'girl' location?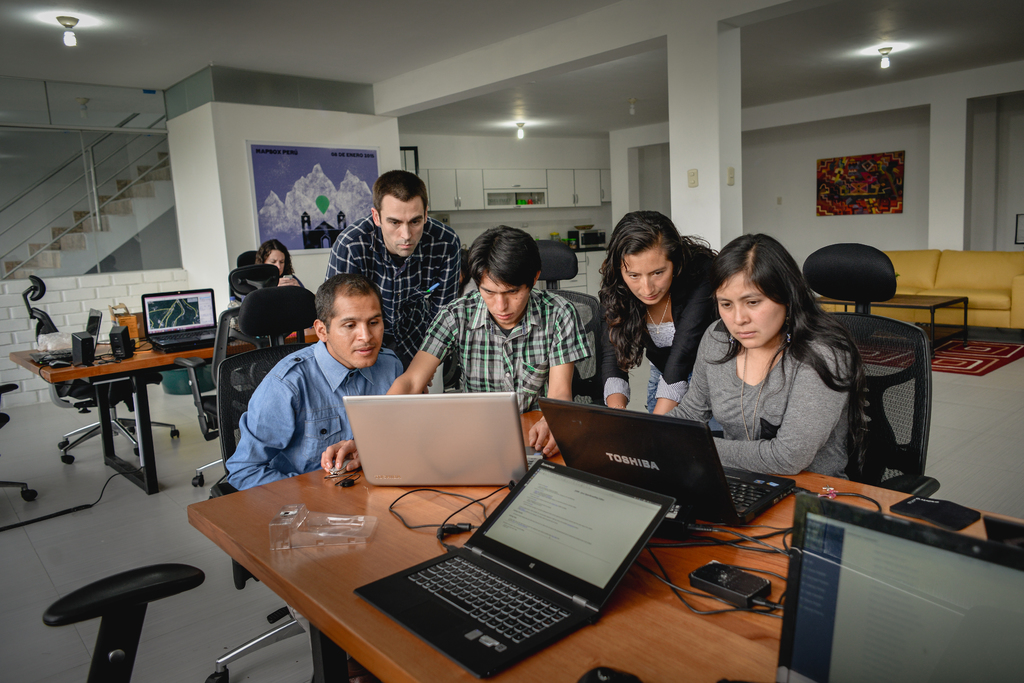
[left=604, top=209, right=719, bottom=414]
